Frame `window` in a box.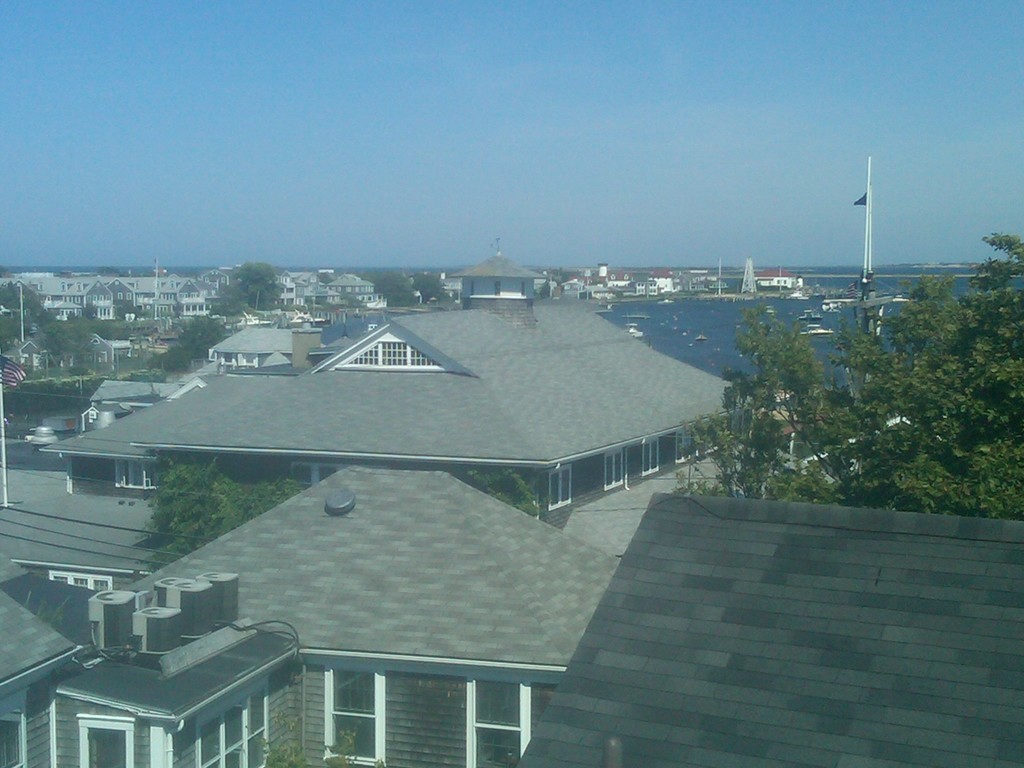
crop(546, 464, 571, 508).
